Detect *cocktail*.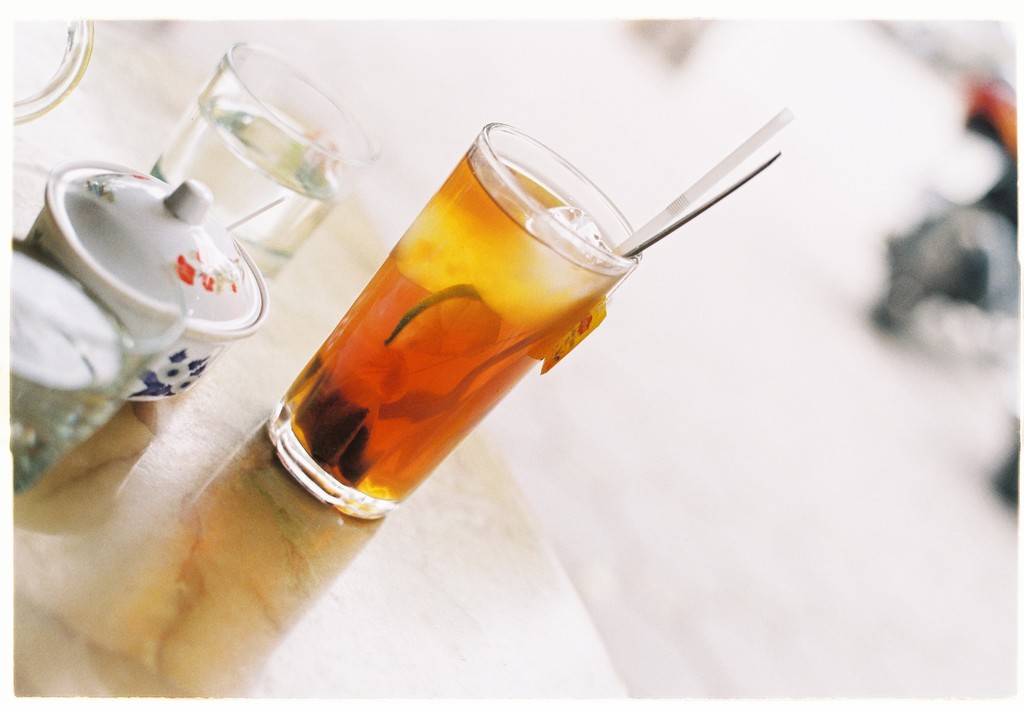
Detected at 232,106,808,550.
